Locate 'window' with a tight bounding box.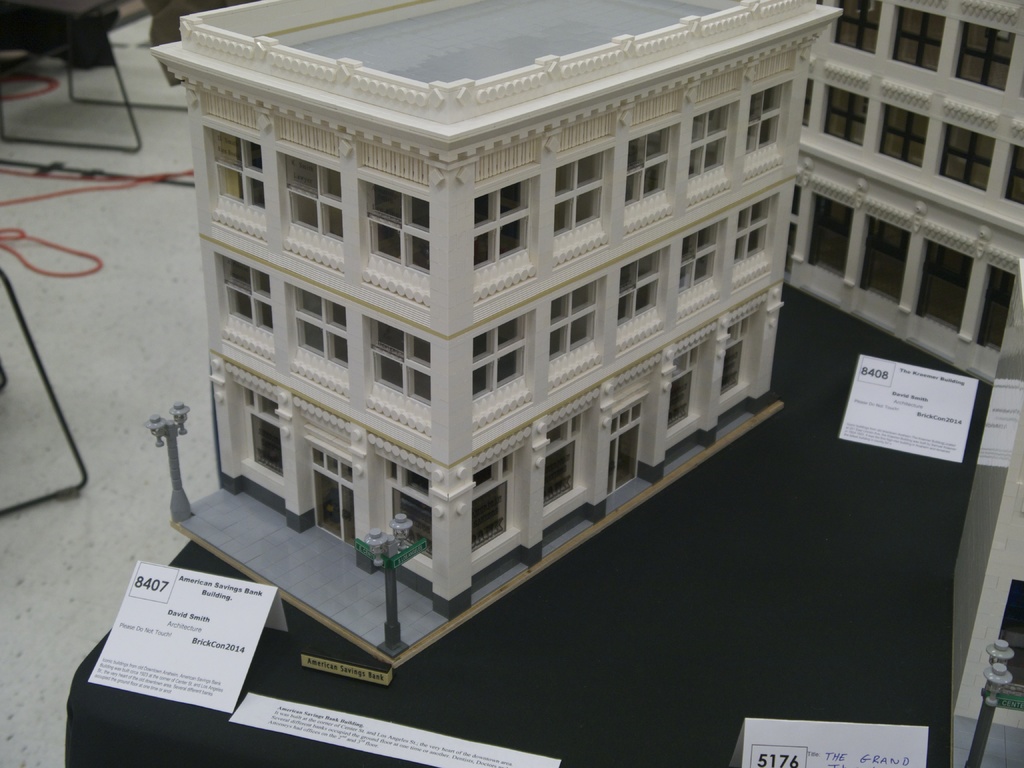
BBox(609, 398, 643, 431).
